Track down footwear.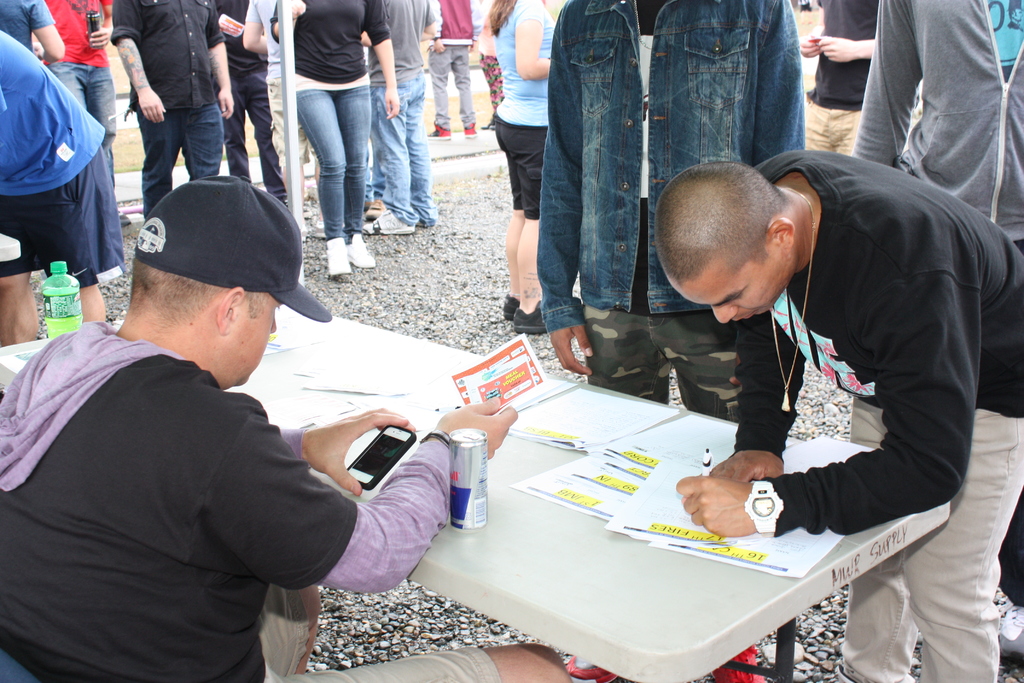
Tracked to 428 121 452 139.
